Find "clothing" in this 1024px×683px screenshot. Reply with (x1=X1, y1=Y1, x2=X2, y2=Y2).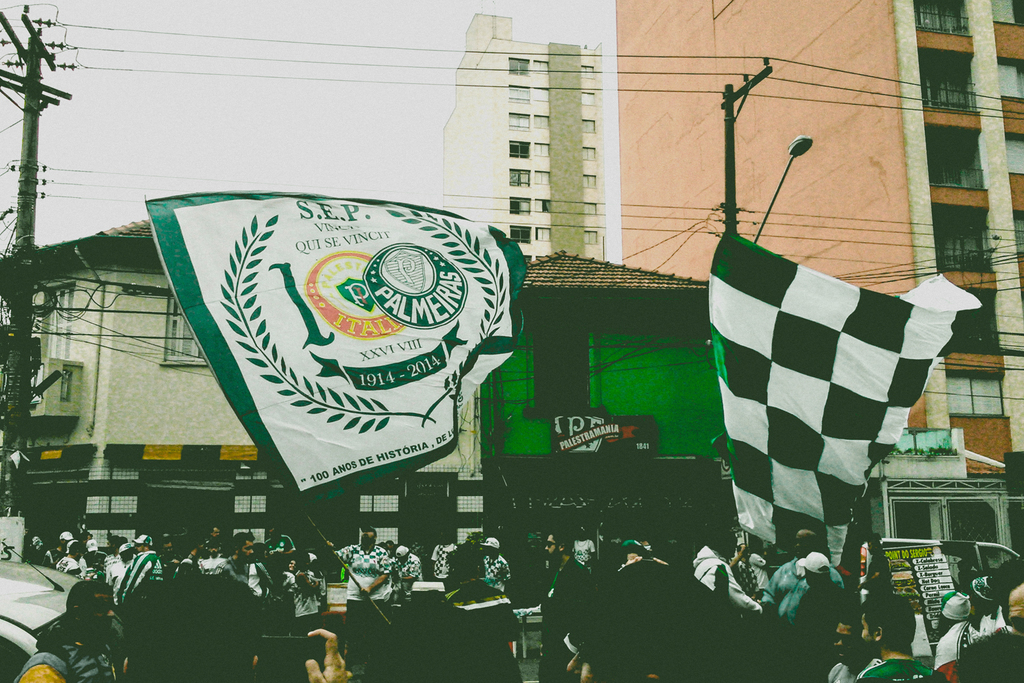
(x1=979, y1=603, x2=1005, y2=637).
